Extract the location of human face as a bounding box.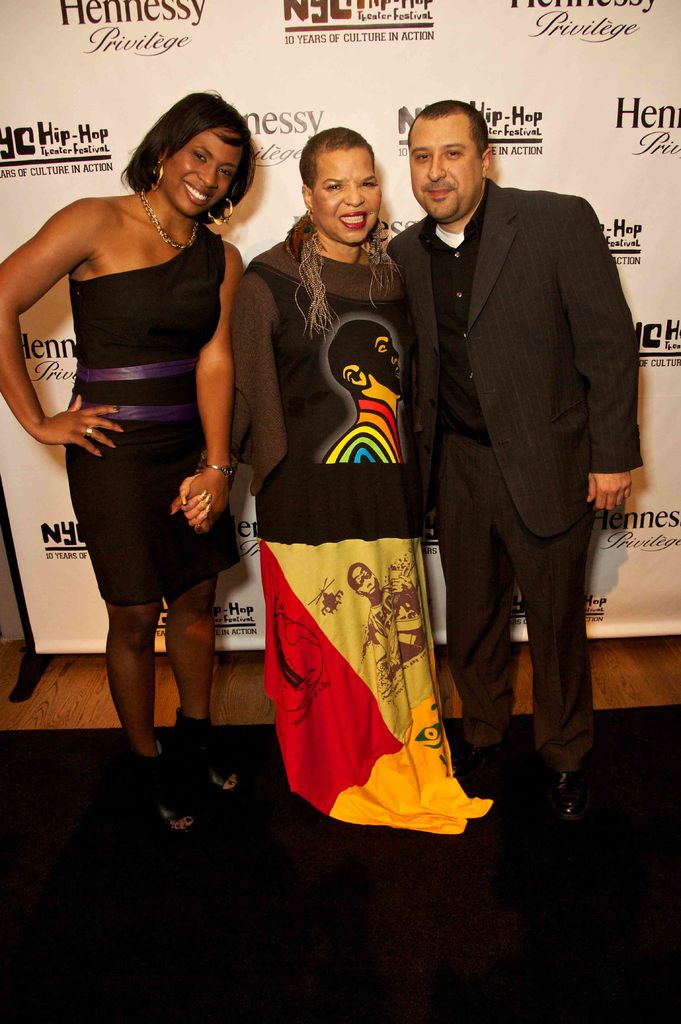
<bbox>311, 151, 383, 243</bbox>.
